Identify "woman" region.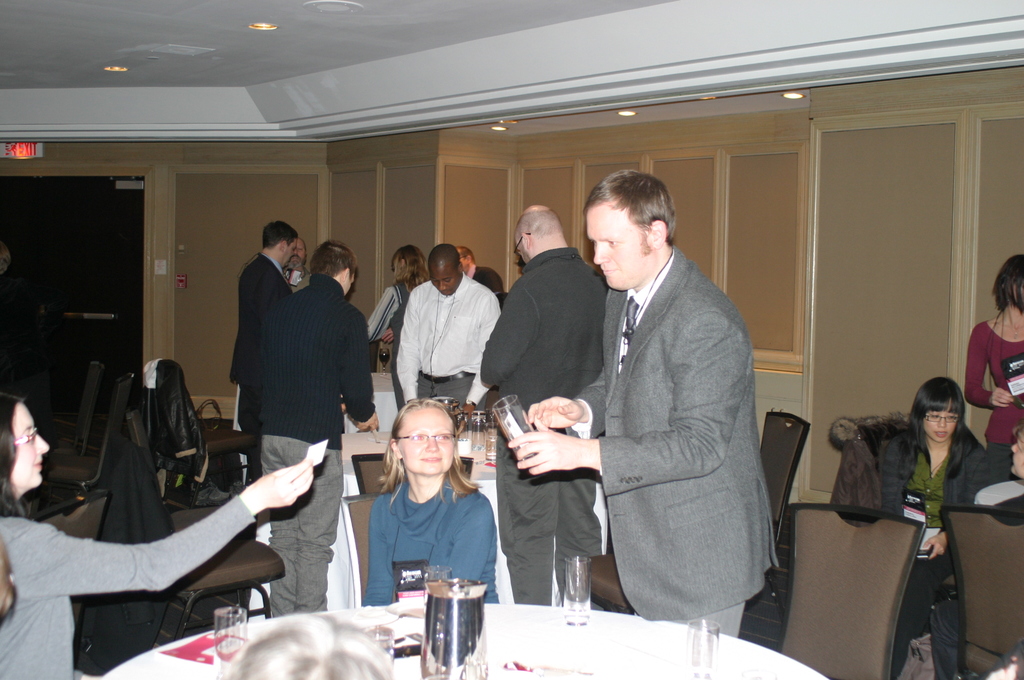
Region: rect(963, 254, 1023, 440).
